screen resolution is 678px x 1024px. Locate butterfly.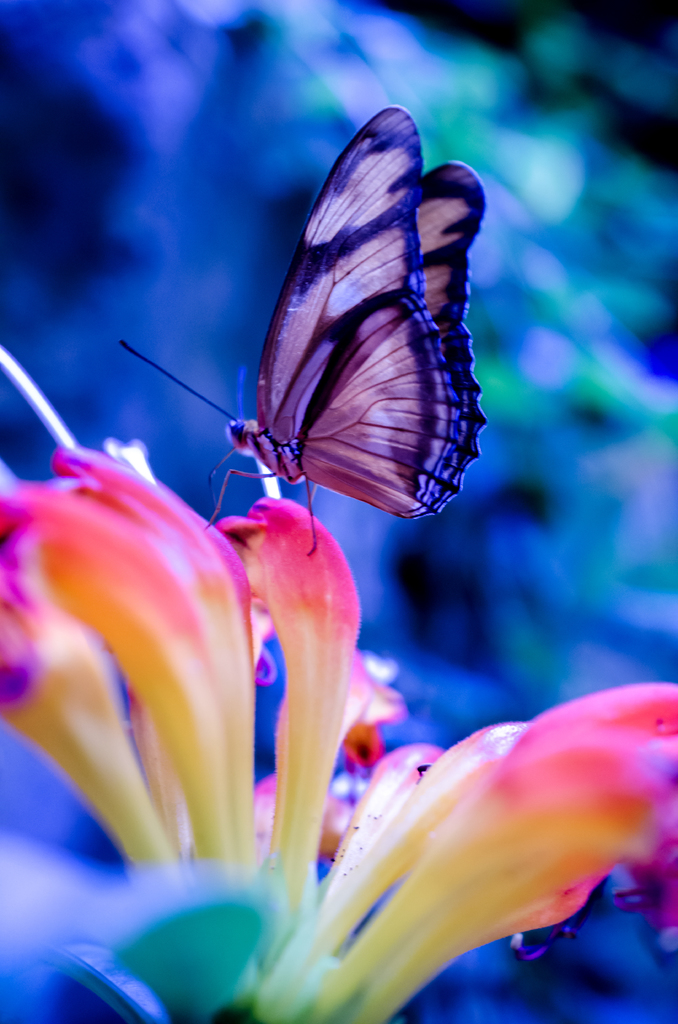
pyautogui.locateOnScreen(134, 98, 478, 565).
